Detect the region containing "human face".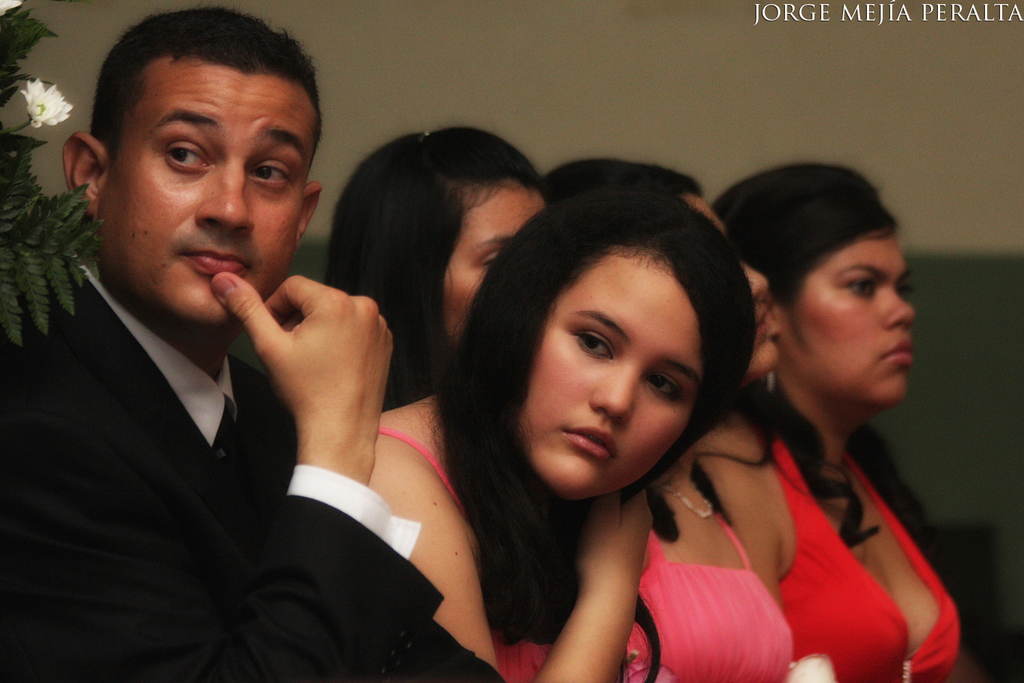
(left=98, top=79, right=319, bottom=322).
